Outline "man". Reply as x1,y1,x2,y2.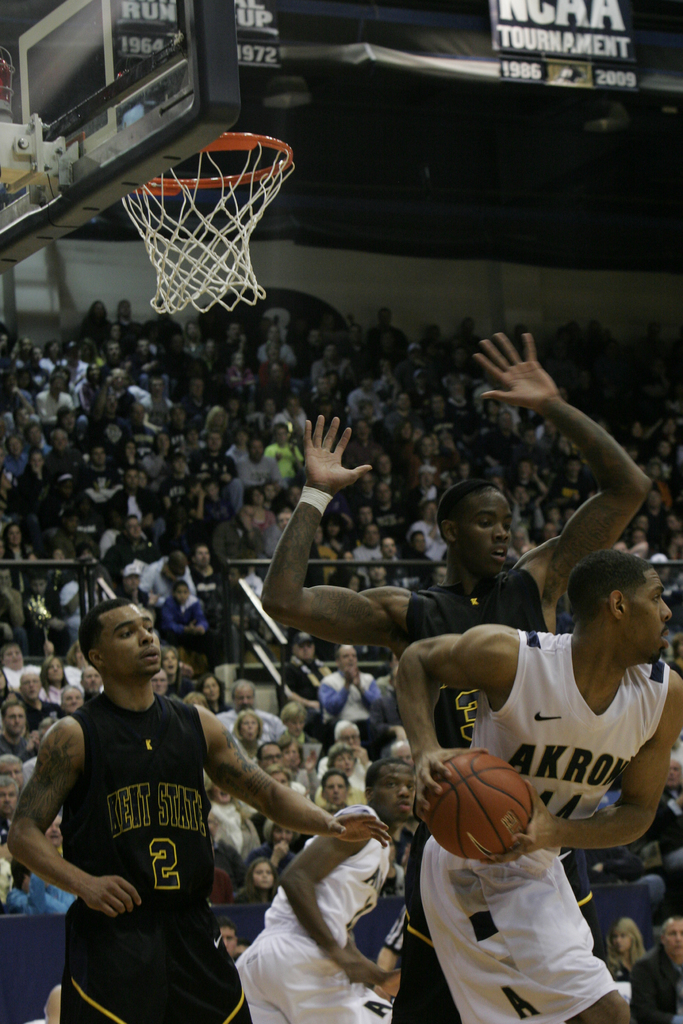
627,912,682,1023.
